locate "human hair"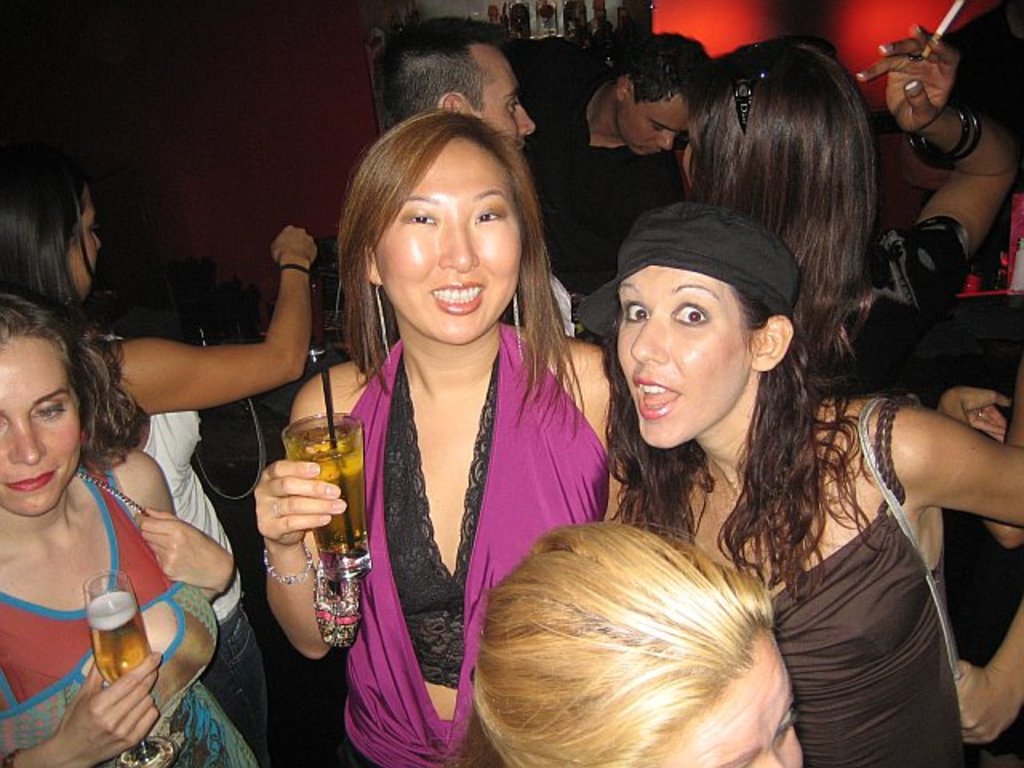
left=594, top=283, right=888, bottom=616
